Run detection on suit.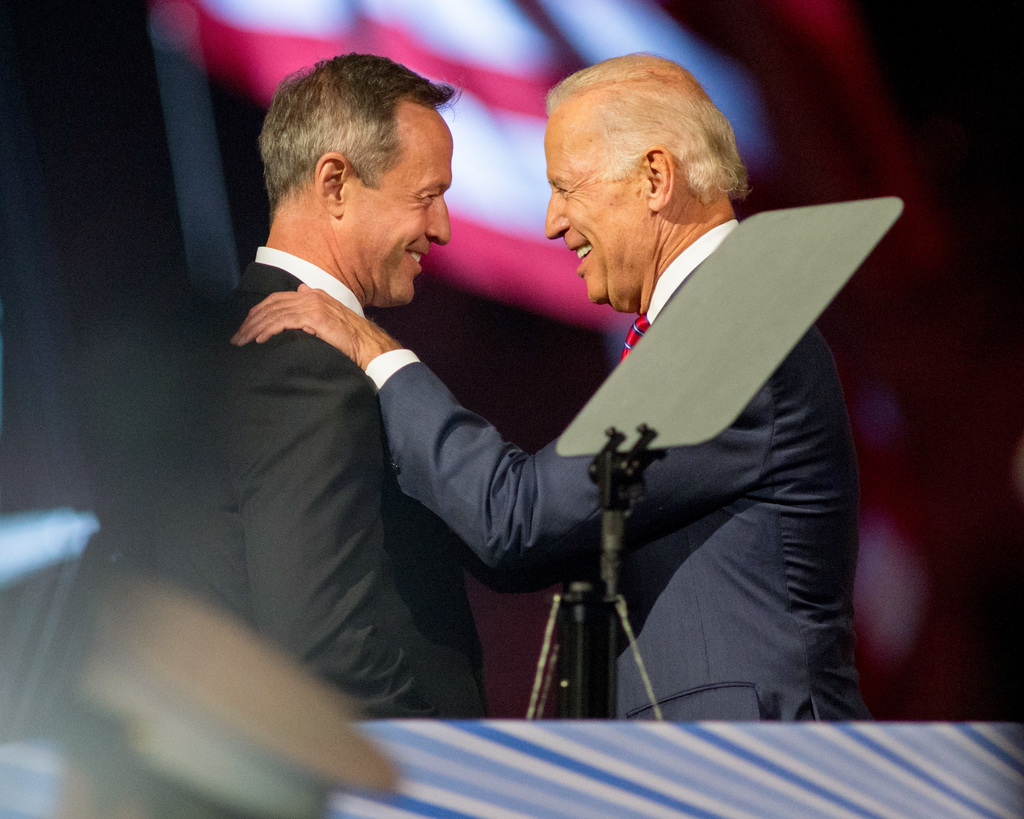
Result: (61,241,490,818).
